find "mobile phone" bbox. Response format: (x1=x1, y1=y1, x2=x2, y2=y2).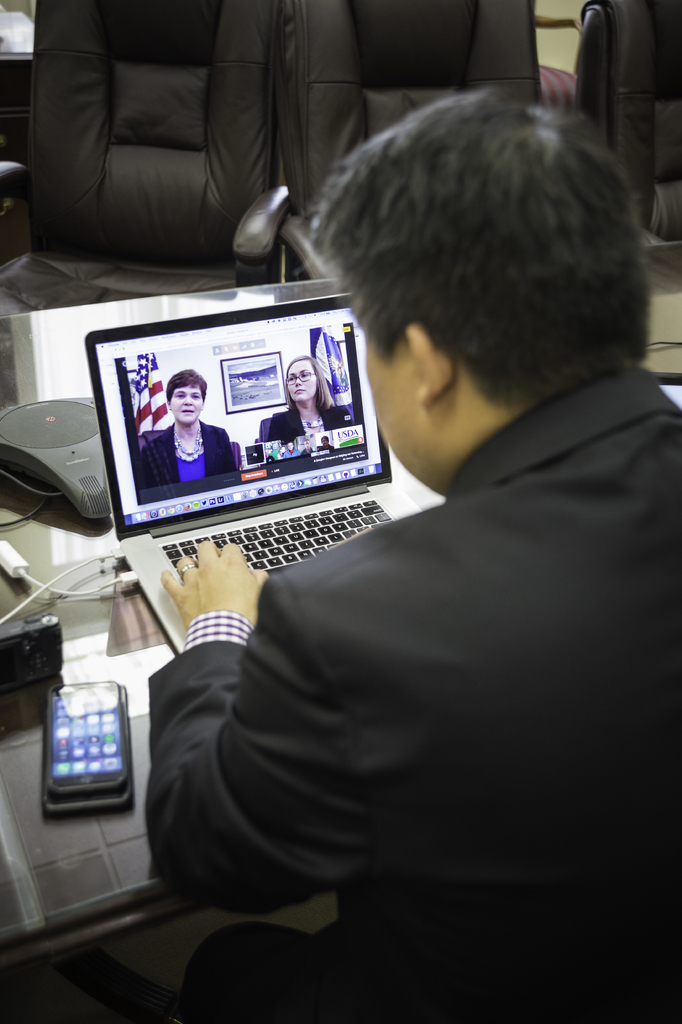
(x1=34, y1=684, x2=133, y2=826).
